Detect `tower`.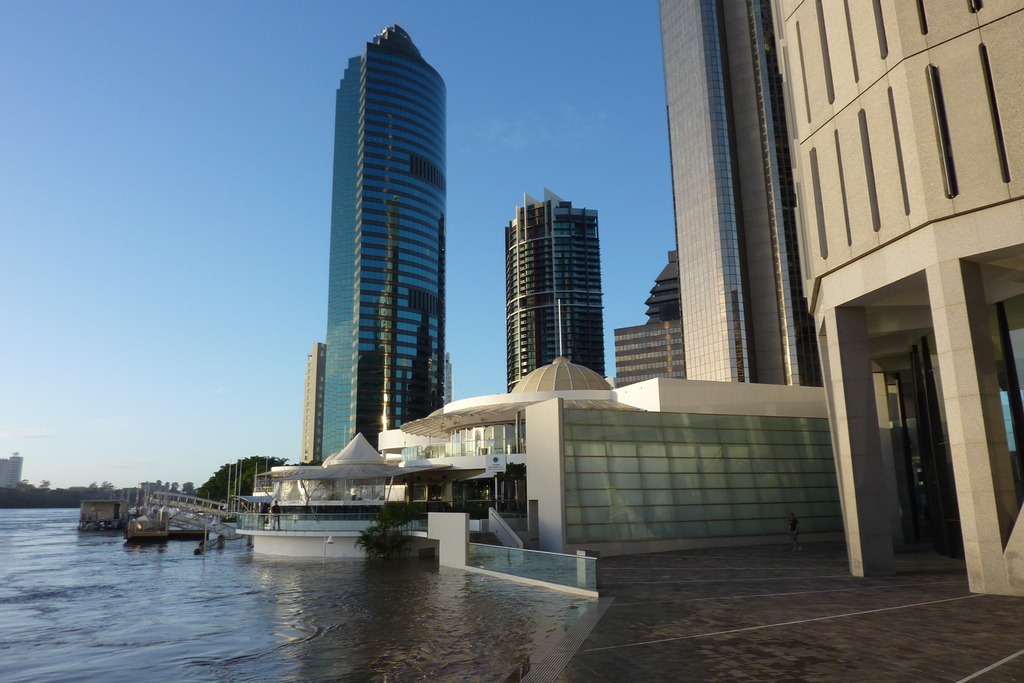
Detected at (x1=497, y1=192, x2=605, y2=392).
